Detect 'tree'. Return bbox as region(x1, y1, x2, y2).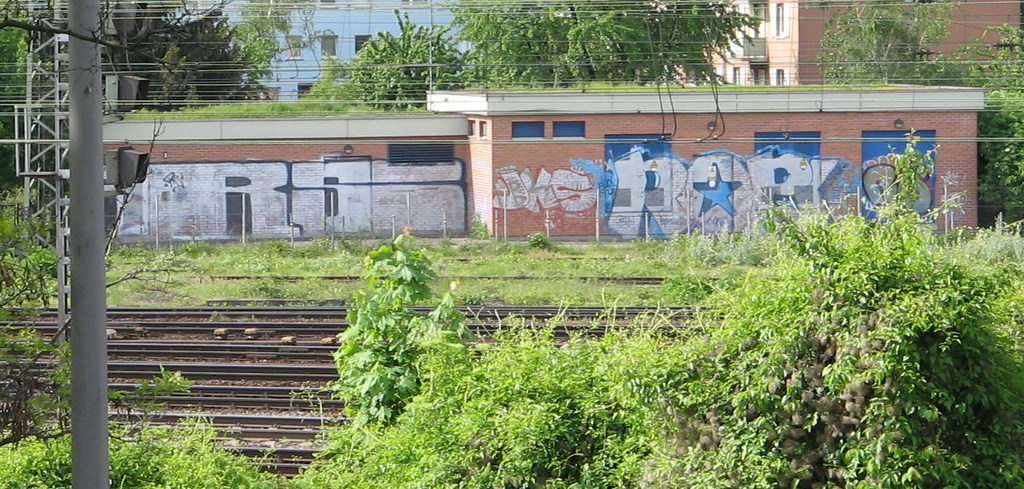
region(0, 0, 72, 177).
